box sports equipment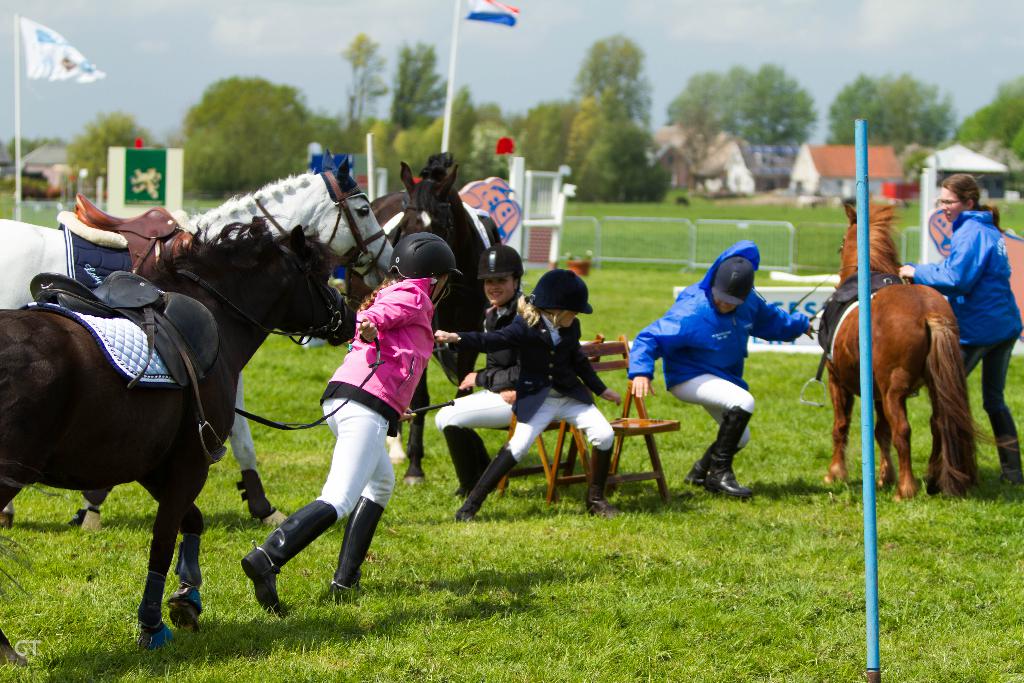
locate(323, 493, 387, 598)
